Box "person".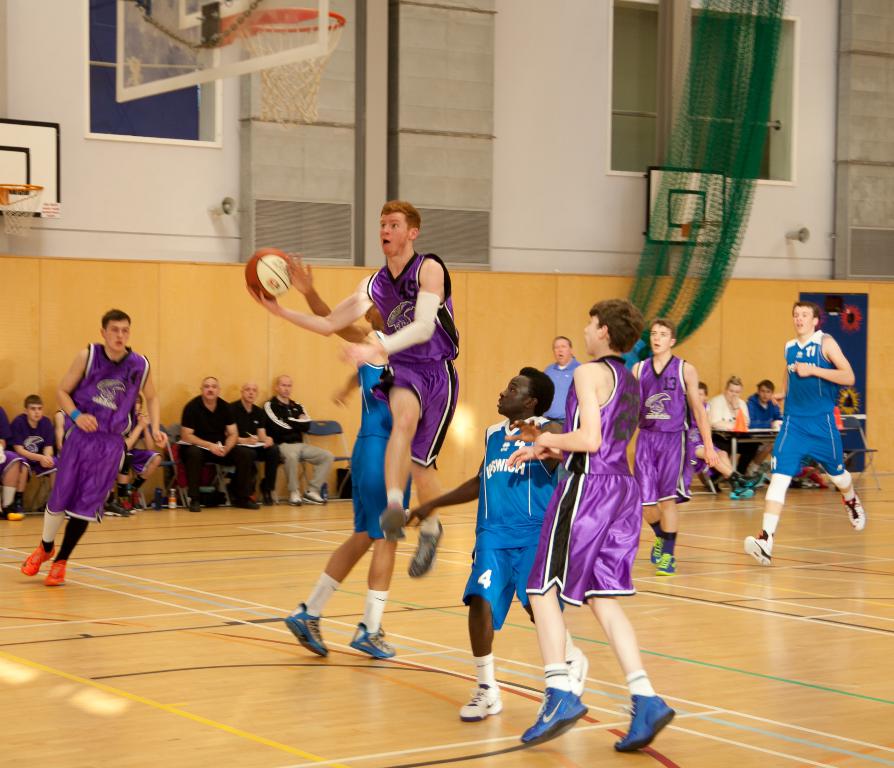
242, 200, 467, 569.
